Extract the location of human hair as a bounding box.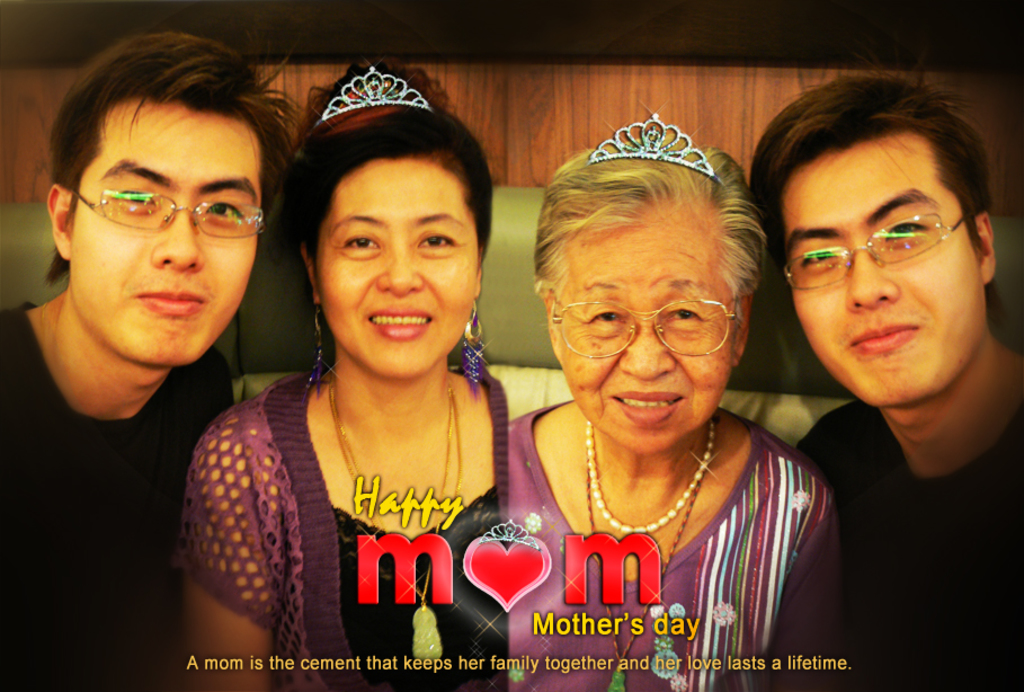
BBox(528, 143, 768, 305).
